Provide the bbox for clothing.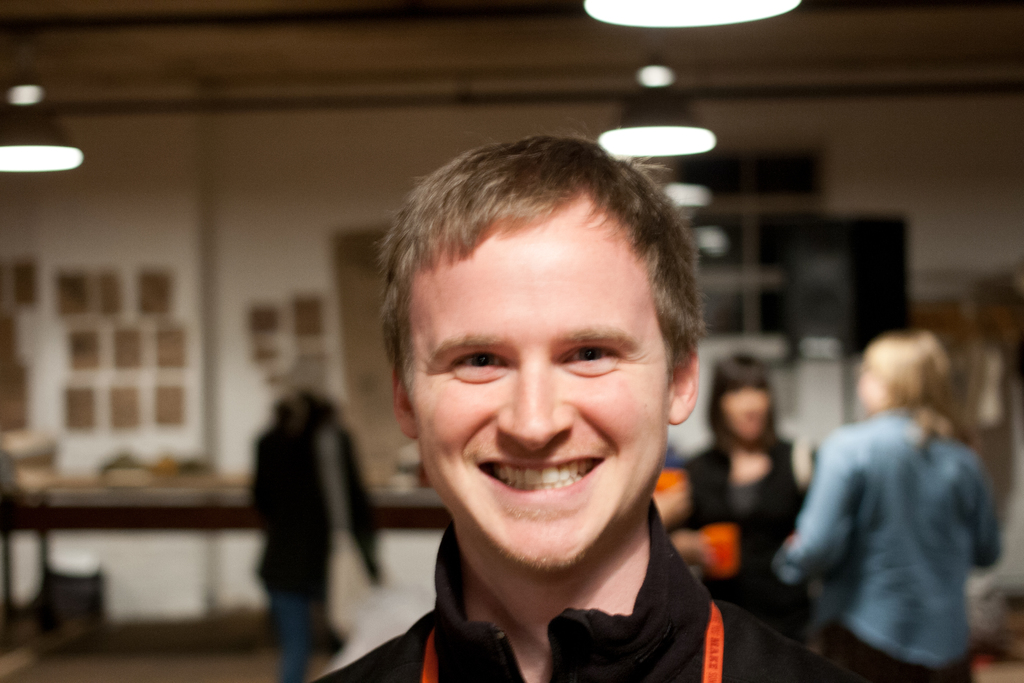
[x1=779, y1=363, x2=1006, y2=682].
